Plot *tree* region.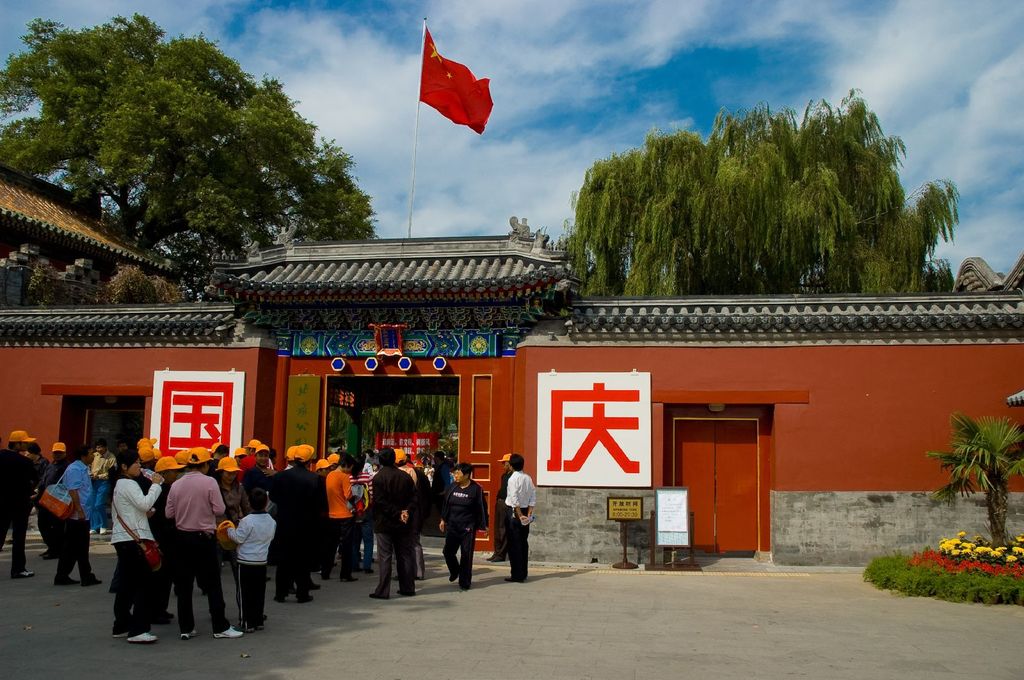
Plotted at left=564, top=91, right=969, bottom=296.
